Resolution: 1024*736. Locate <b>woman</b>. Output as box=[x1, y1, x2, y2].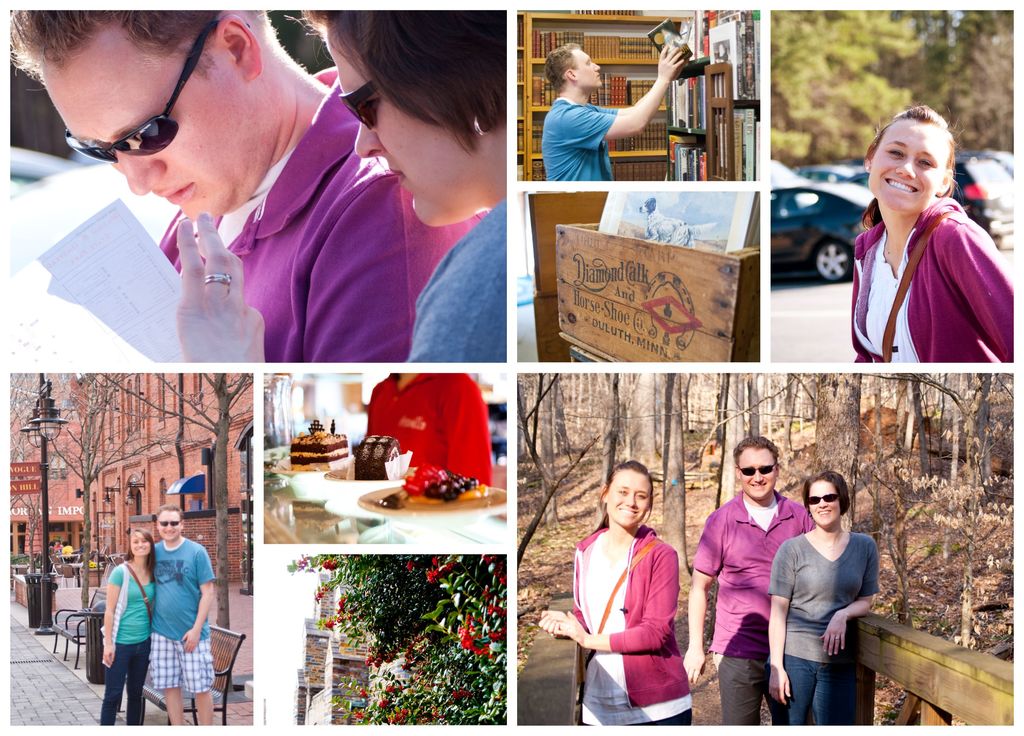
box=[98, 525, 158, 728].
